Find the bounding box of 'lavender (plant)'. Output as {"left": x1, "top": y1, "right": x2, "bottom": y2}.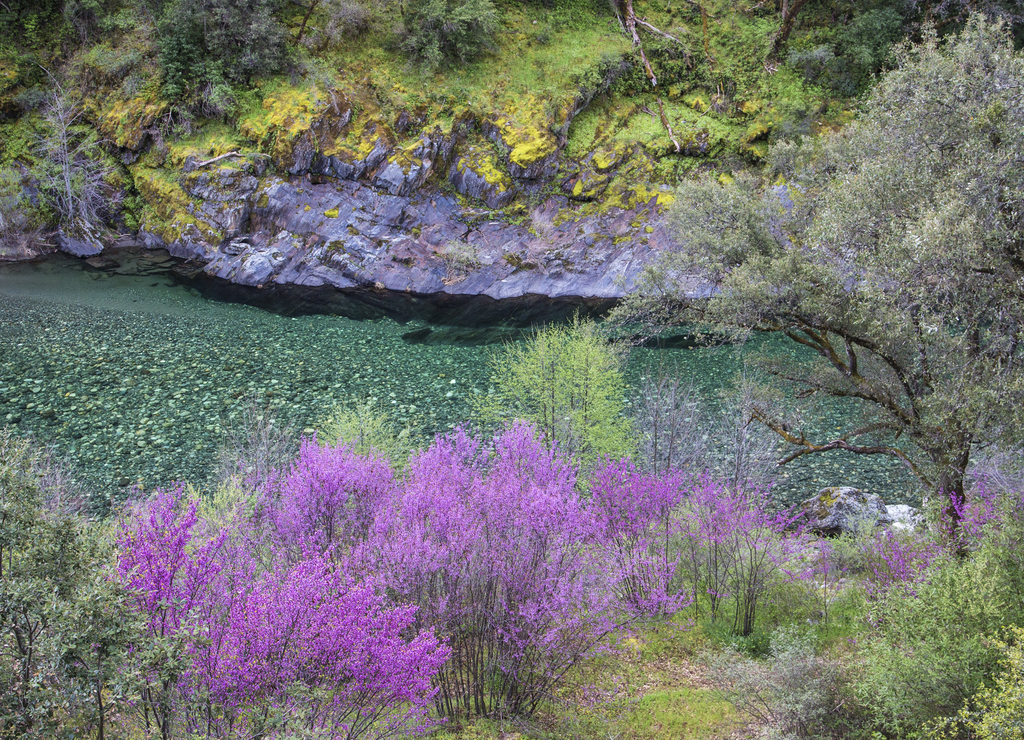
{"left": 262, "top": 433, "right": 396, "bottom": 558}.
